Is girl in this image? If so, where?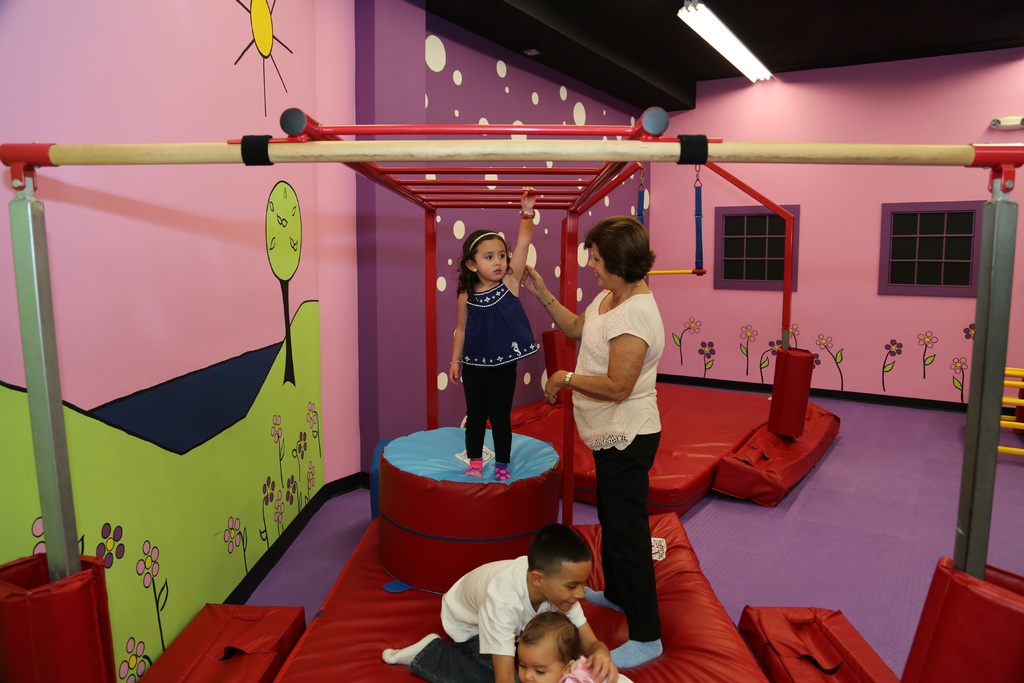
Yes, at crop(449, 193, 546, 484).
